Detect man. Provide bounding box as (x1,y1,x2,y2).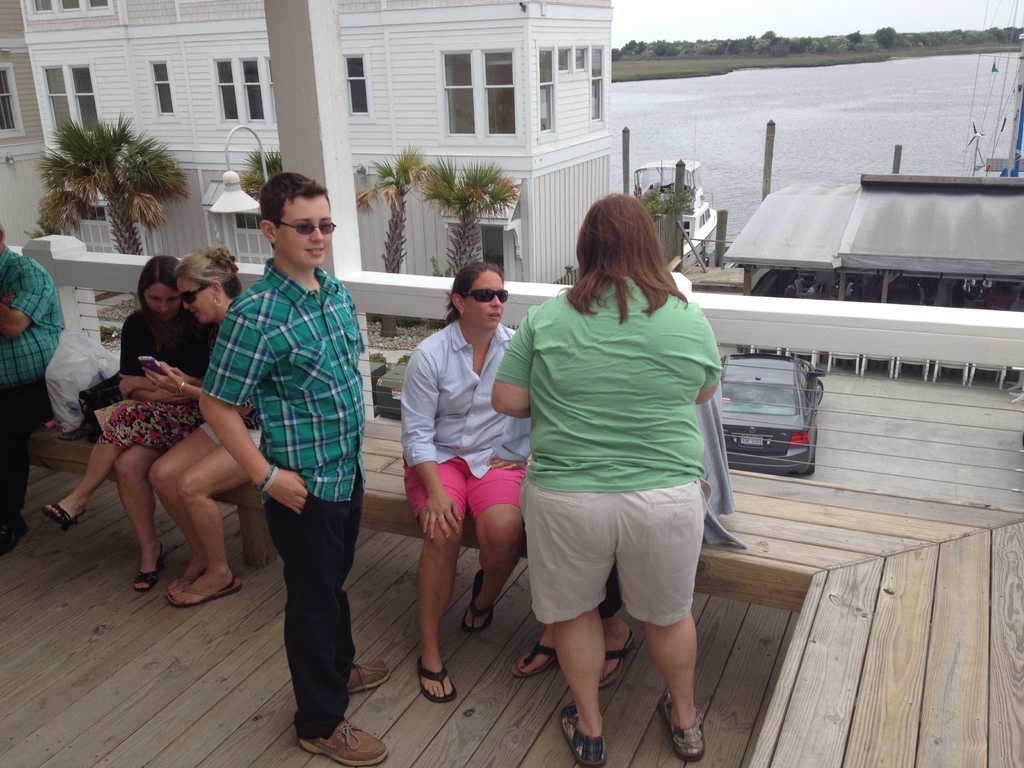
(0,229,71,550).
